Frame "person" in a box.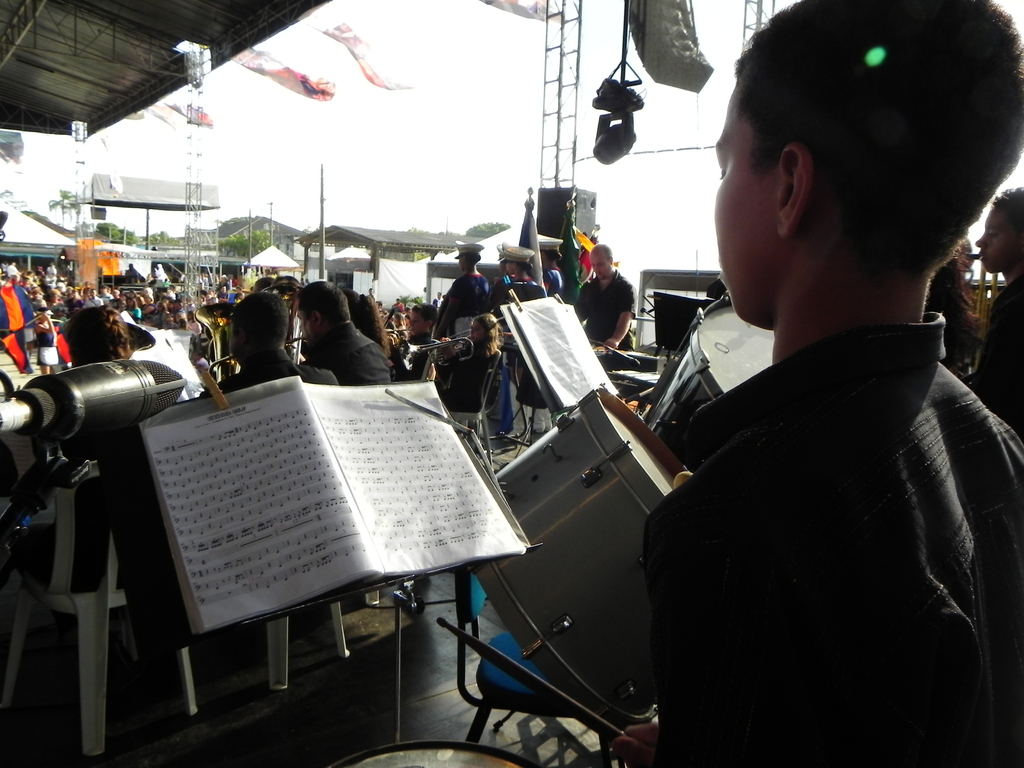
region(444, 245, 492, 311).
